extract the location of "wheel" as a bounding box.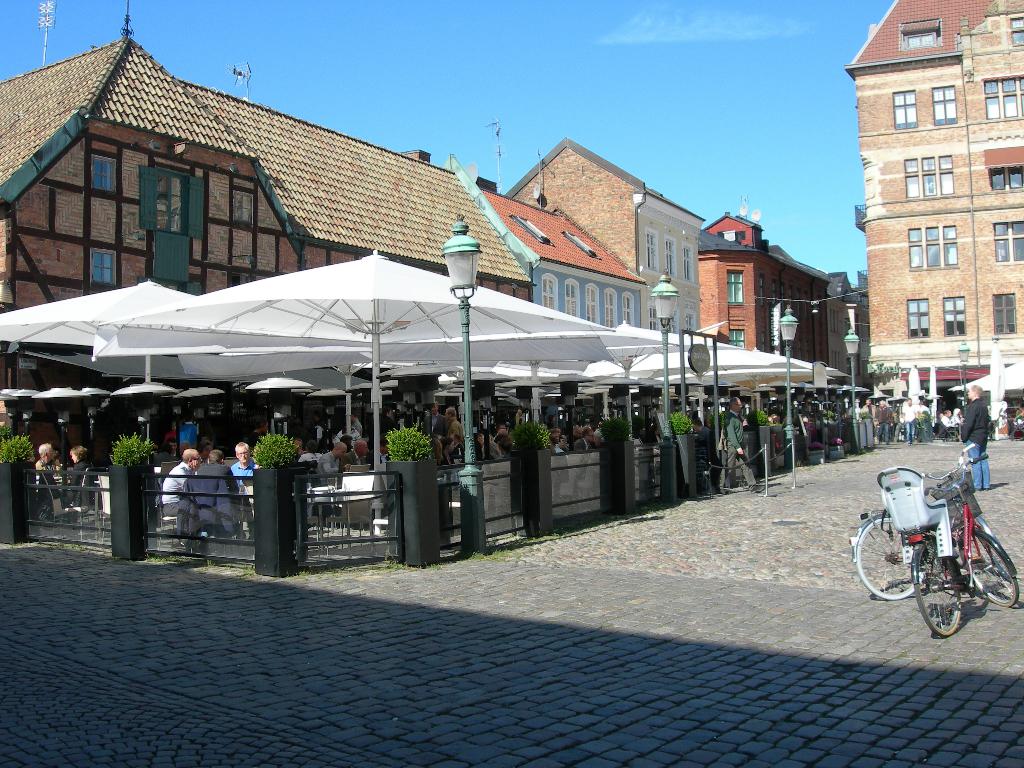
bbox=[852, 518, 924, 598].
